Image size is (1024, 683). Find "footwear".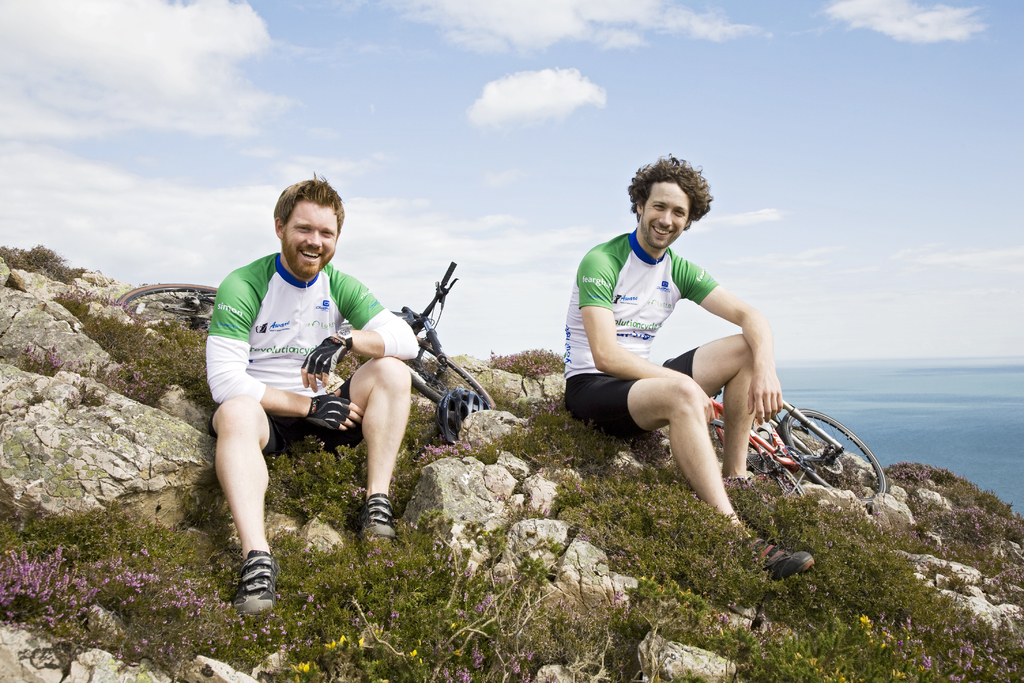
[231, 549, 282, 625].
